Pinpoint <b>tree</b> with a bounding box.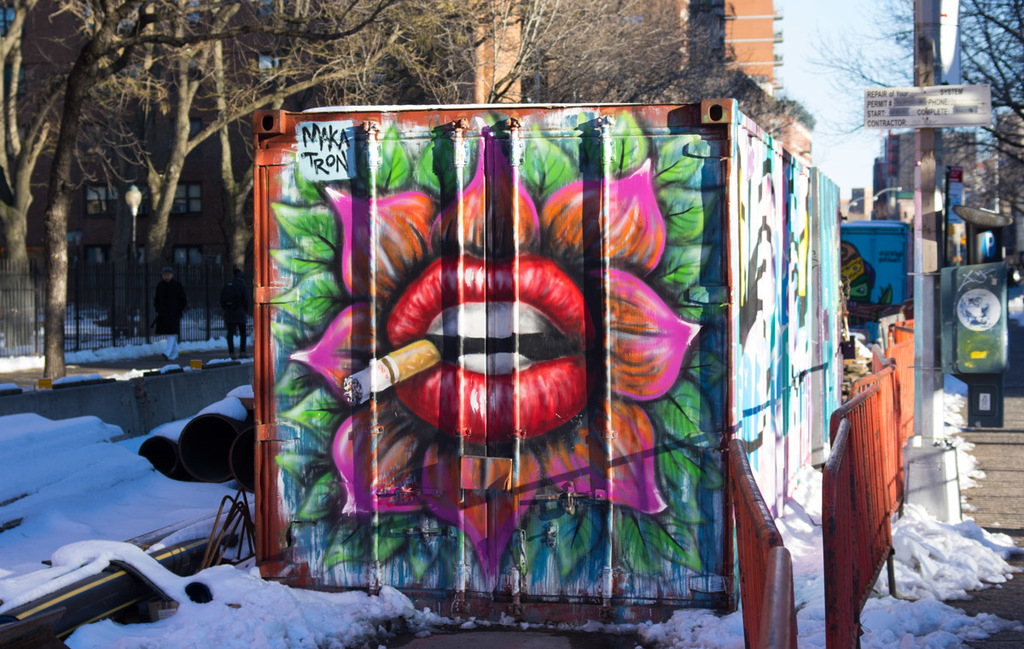
box(796, 0, 1023, 213).
